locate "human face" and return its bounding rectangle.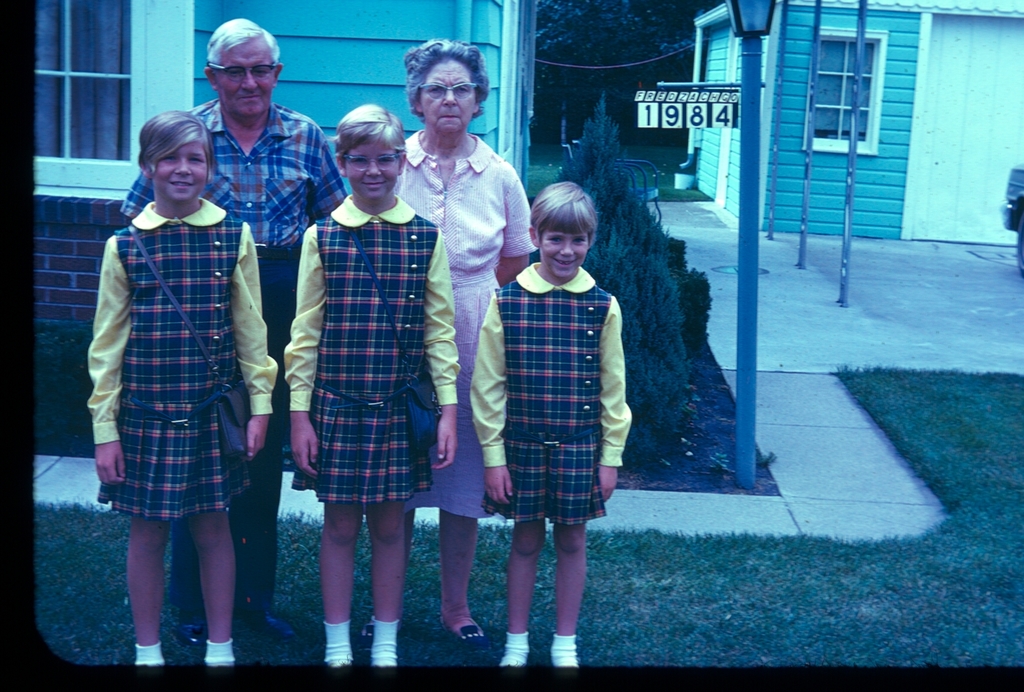
locate(346, 139, 399, 199).
